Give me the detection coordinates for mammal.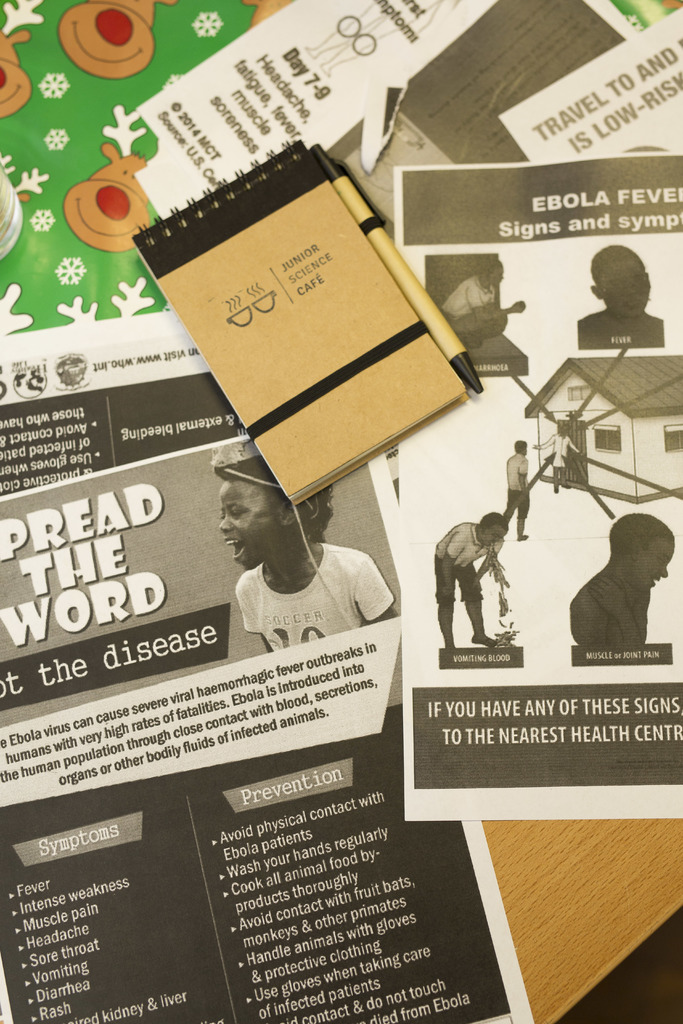
bbox=(565, 508, 673, 650).
